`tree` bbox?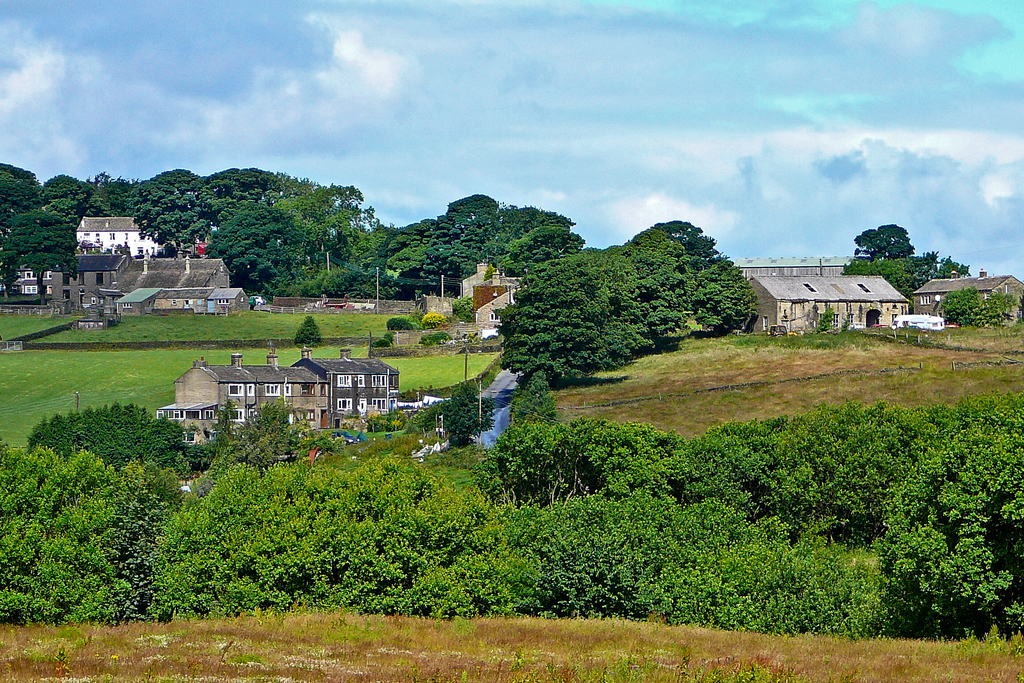
<region>815, 397, 924, 547</region>
